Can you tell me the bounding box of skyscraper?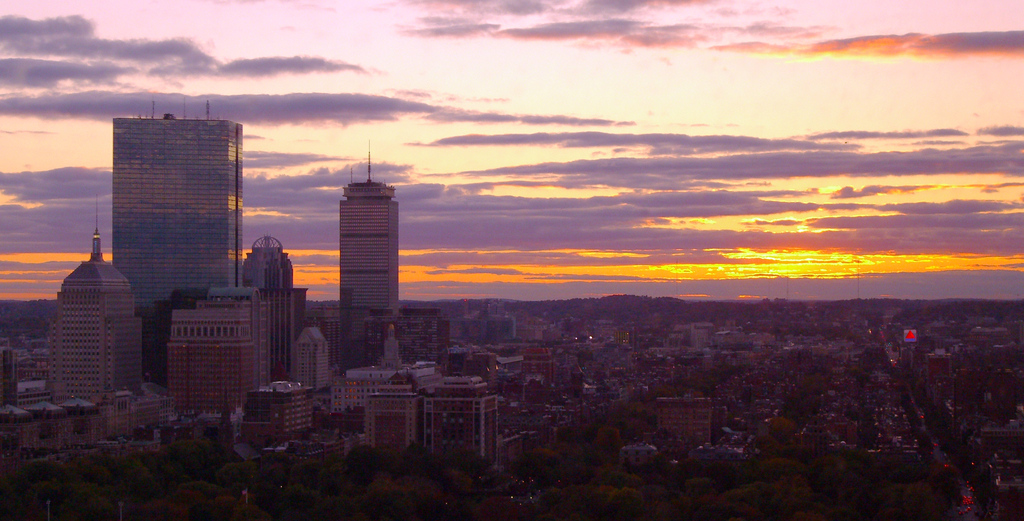
detection(362, 395, 423, 451).
